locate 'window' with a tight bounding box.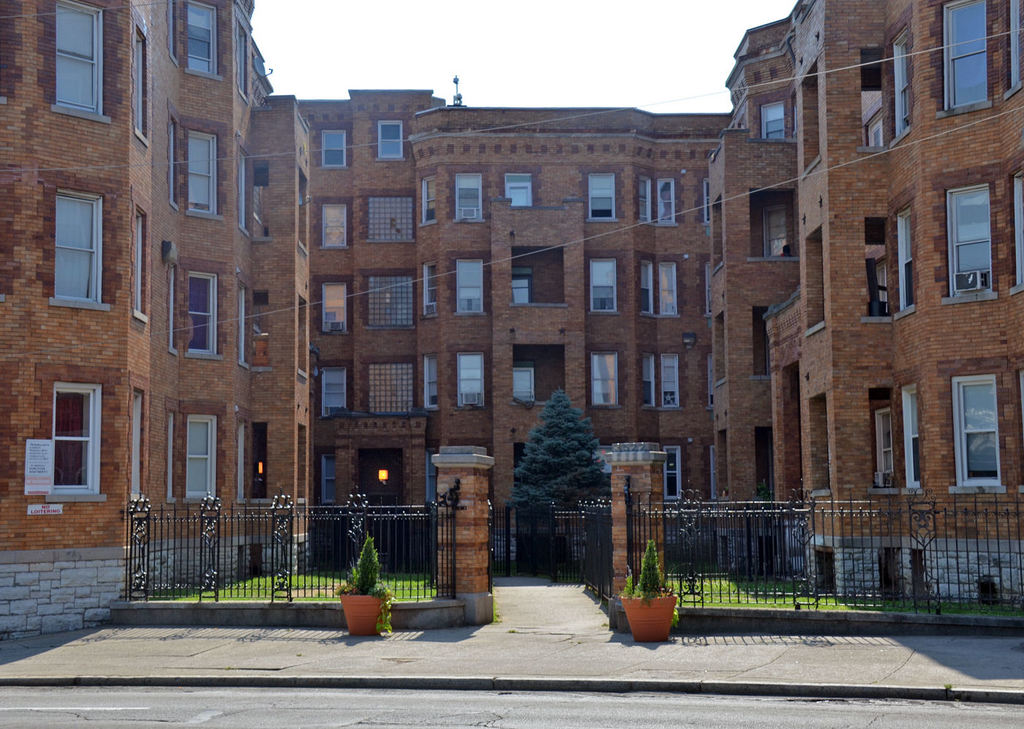
<region>898, 386, 925, 488</region>.
